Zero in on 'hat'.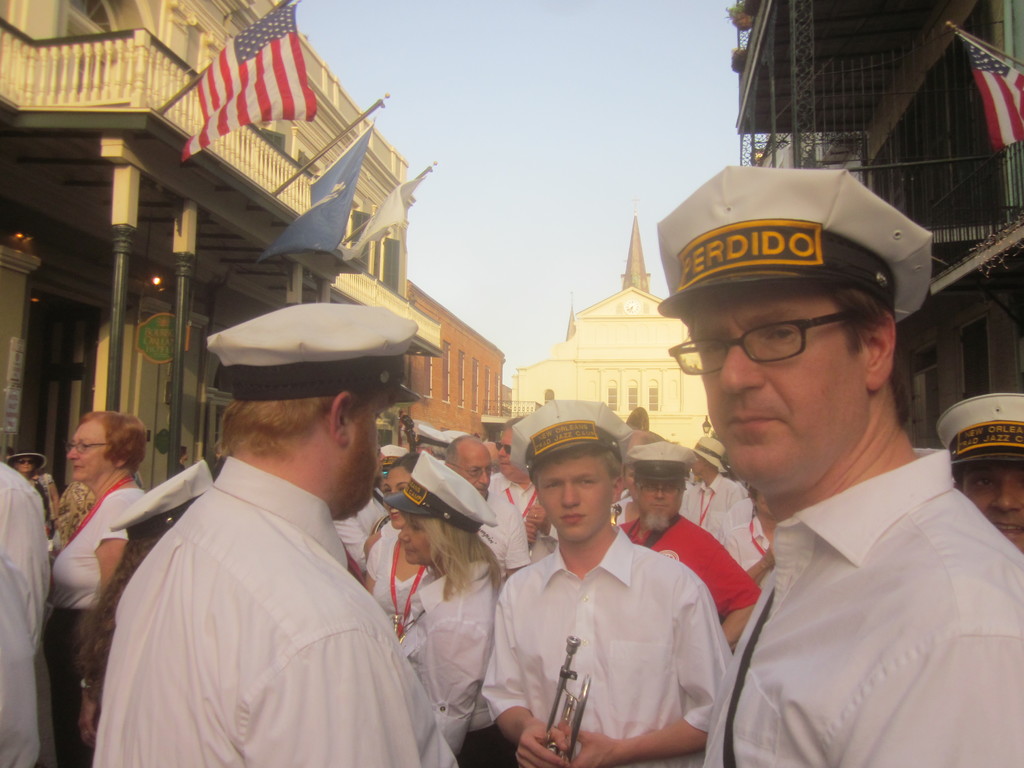
Zeroed in: <box>934,395,1023,463</box>.
